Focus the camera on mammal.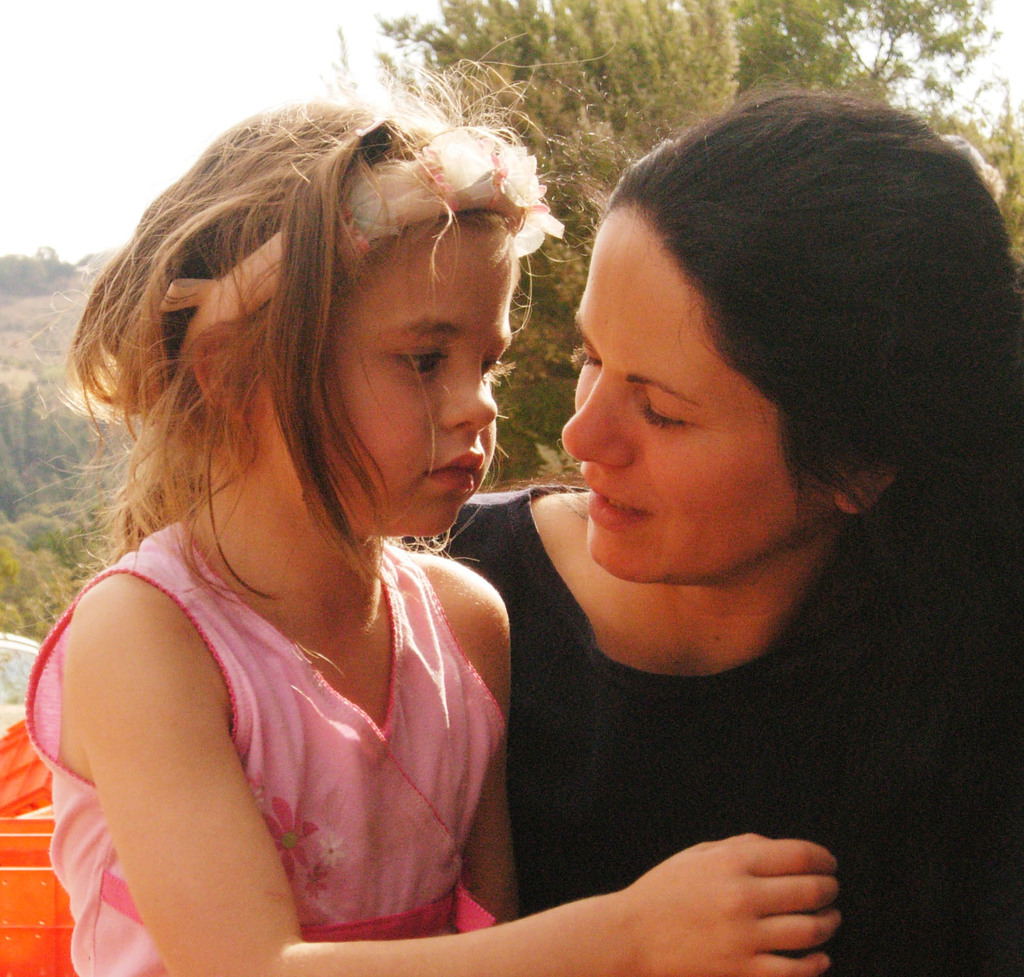
Focus region: <box>10,39,846,976</box>.
